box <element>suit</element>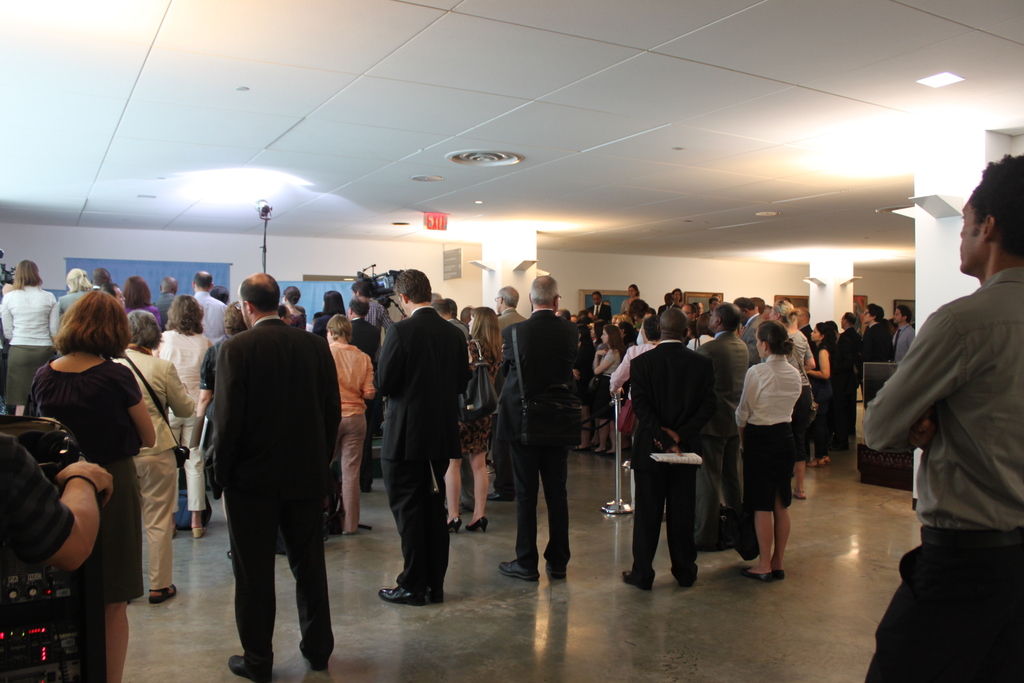
box=[377, 308, 467, 595]
